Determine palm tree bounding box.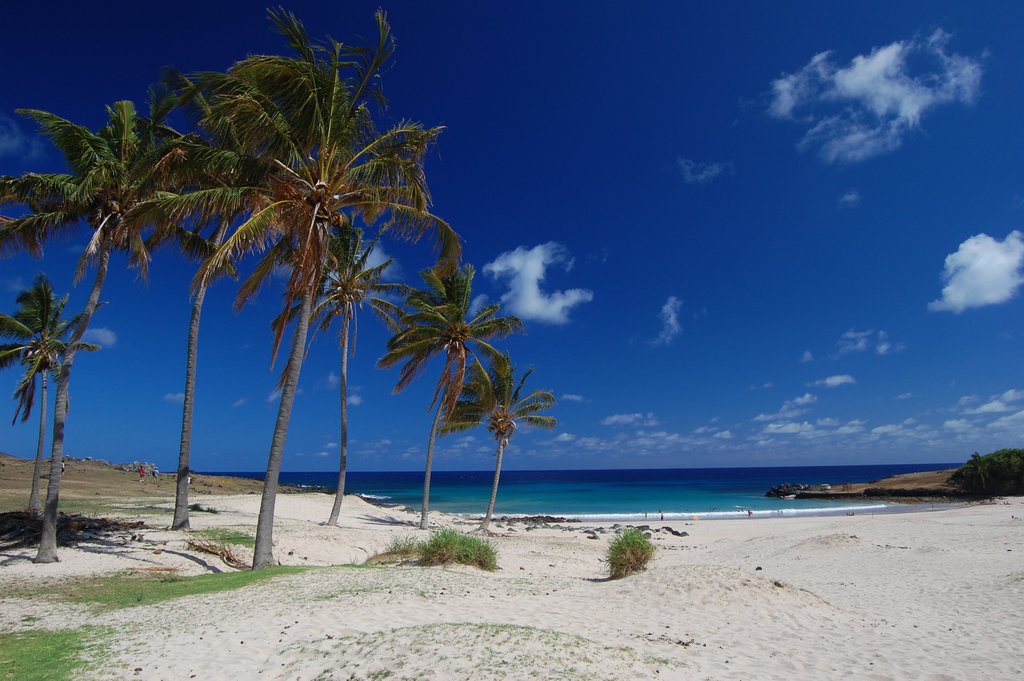
Determined: box=[191, 0, 452, 573].
